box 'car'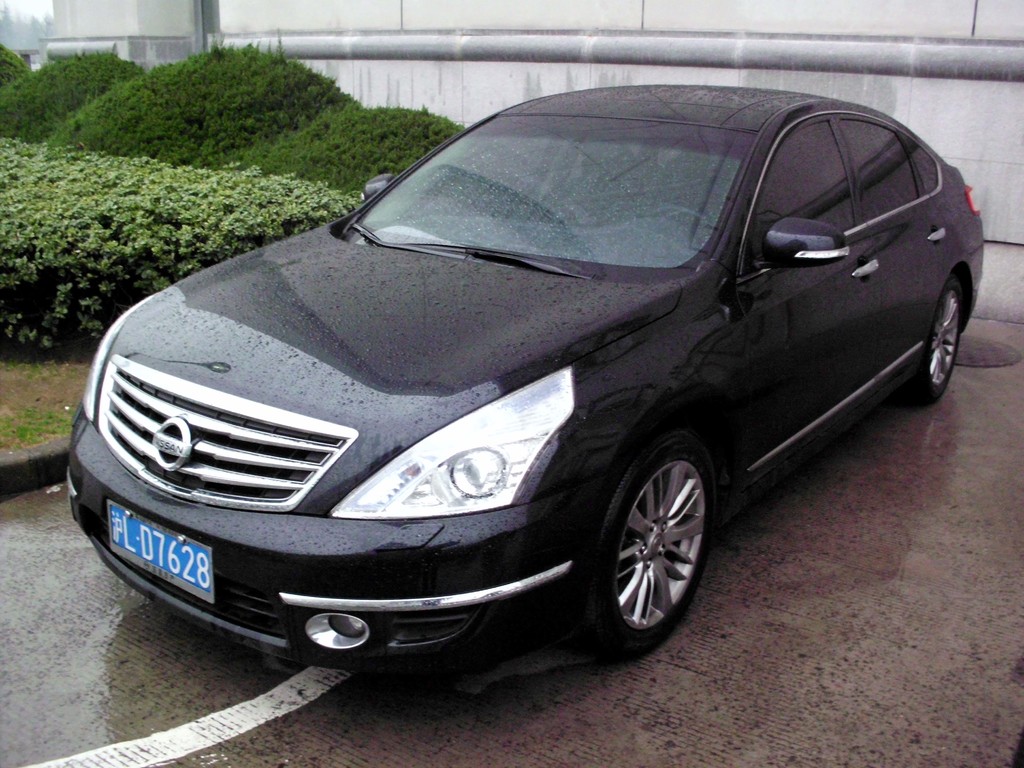
(x1=58, y1=95, x2=999, y2=676)
